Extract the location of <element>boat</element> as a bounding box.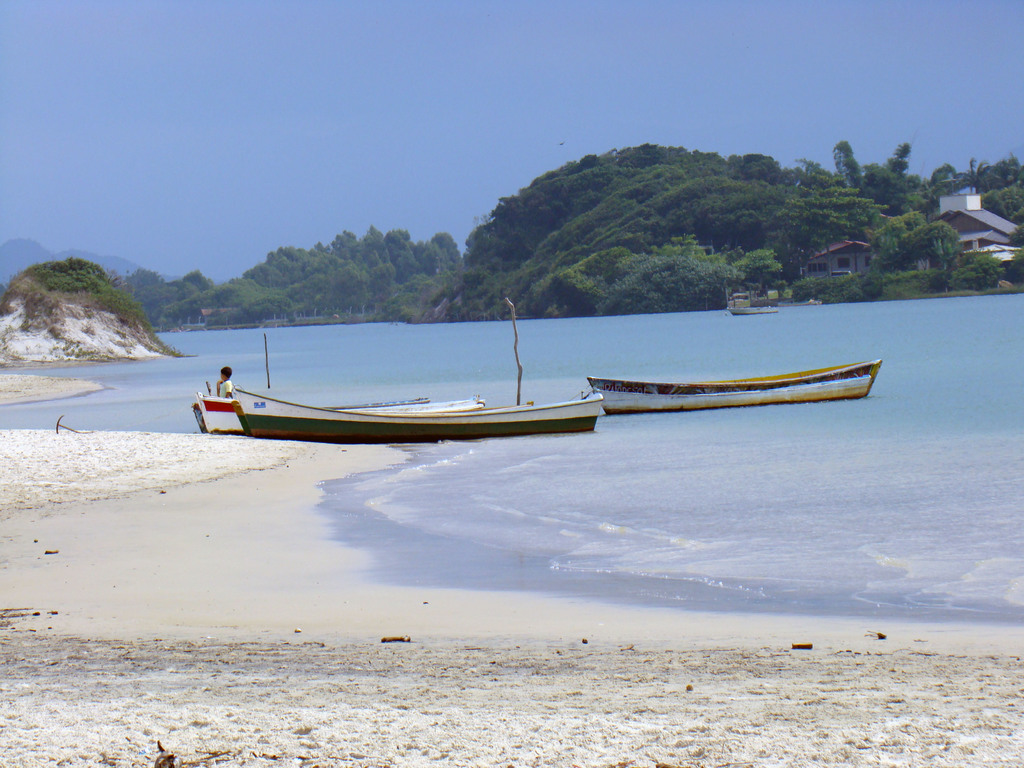
x1=728, y1=306, x2=778, y2=317.
